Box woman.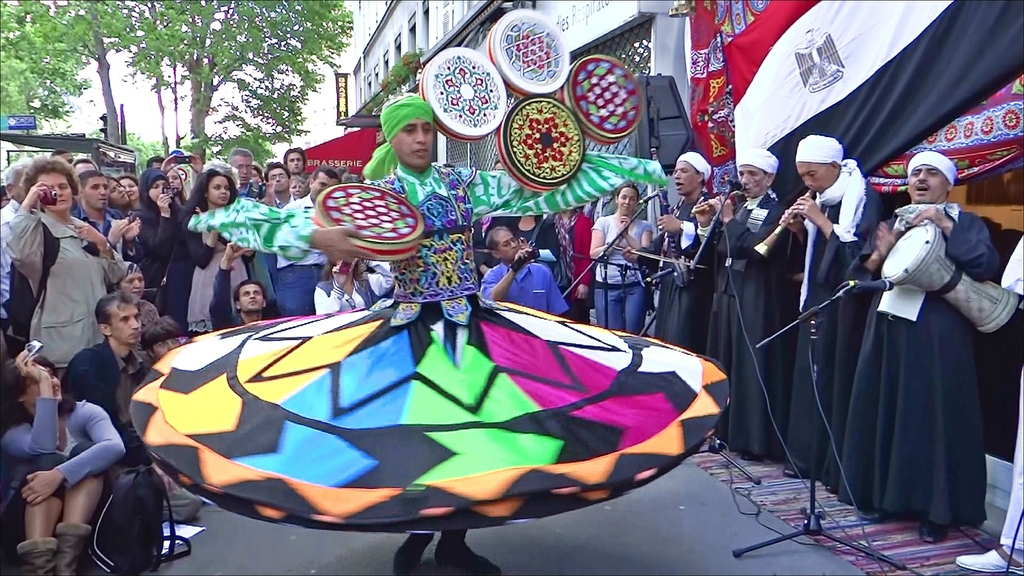
left=138, top=167, right=181, bottom=300.
